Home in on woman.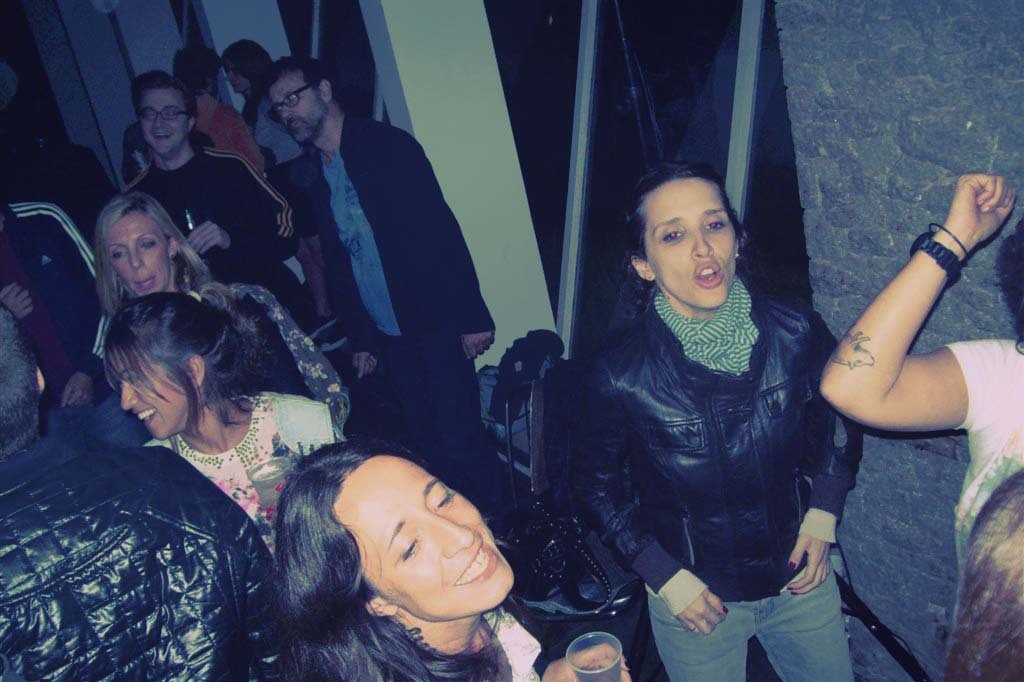
Homed in at {"x1": 99, "y1": 290, "x2": 336, "y2": 555}.
